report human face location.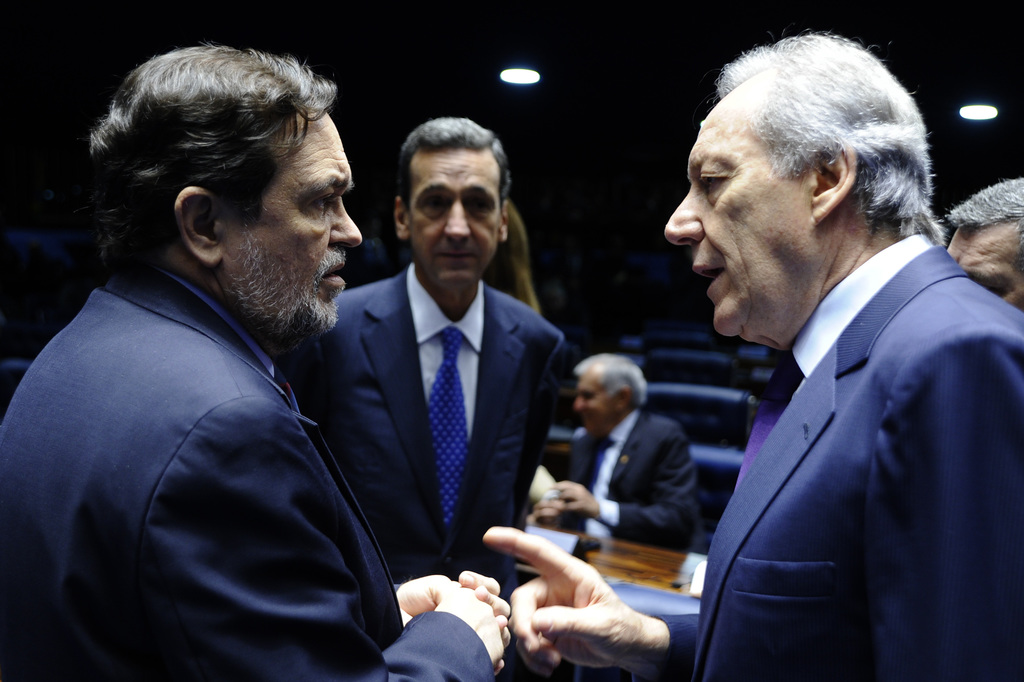
Report: bbox(575, 366, 619, 435).
